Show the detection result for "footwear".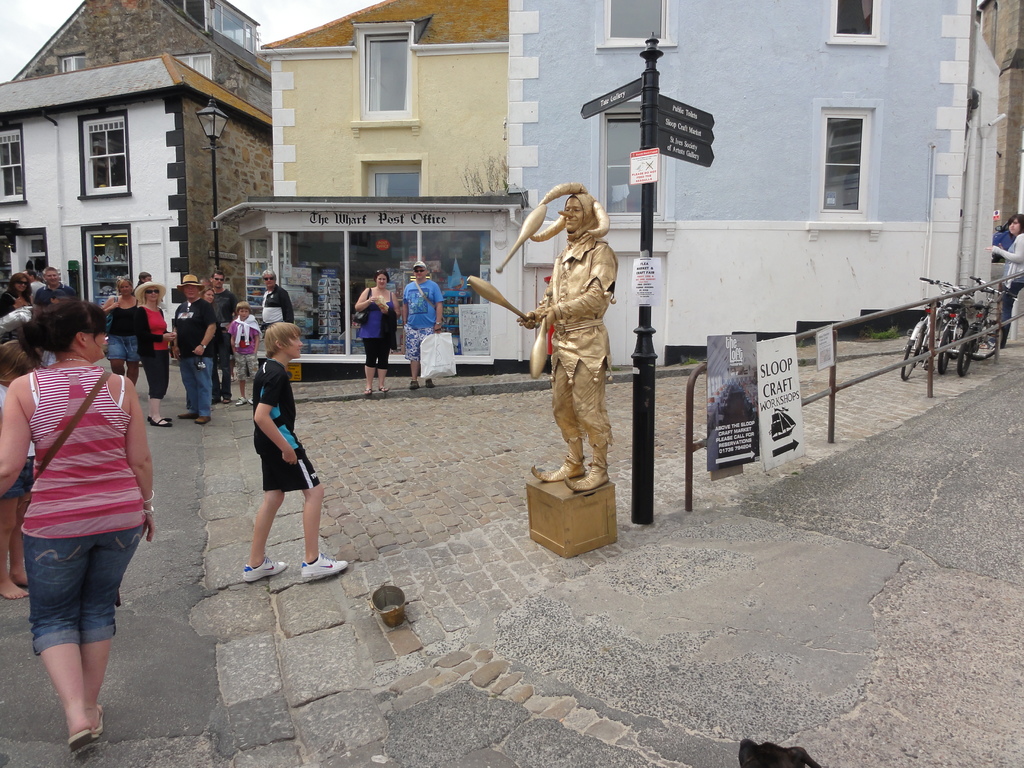
[360,388,372,397].
